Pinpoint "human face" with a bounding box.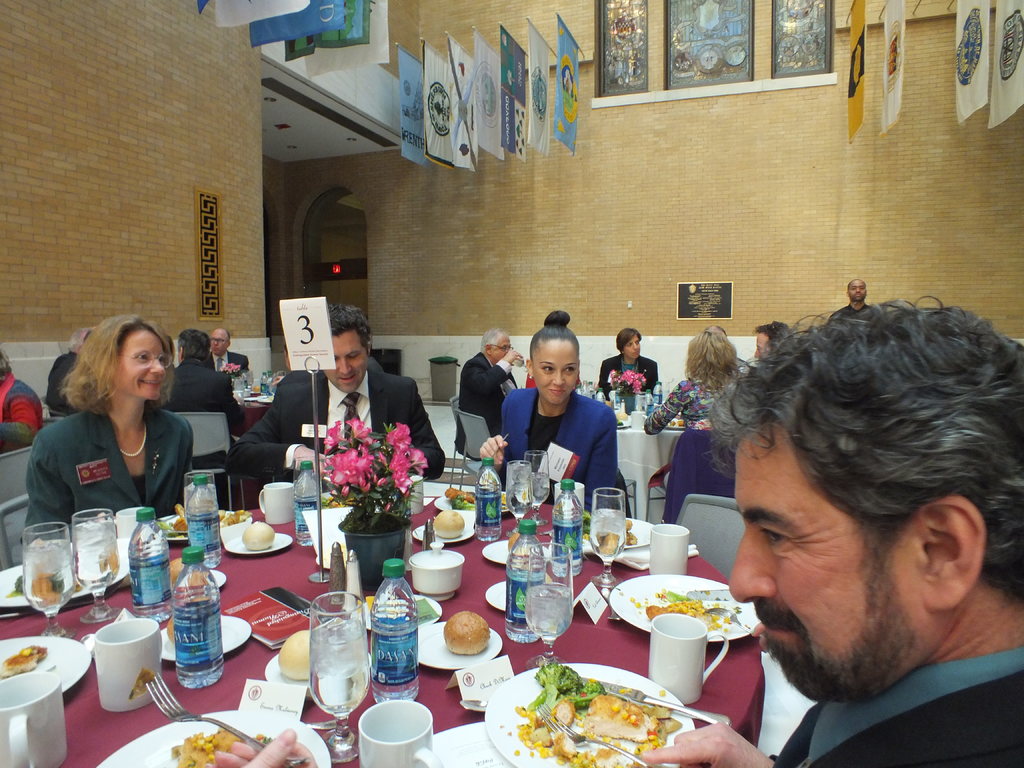
region(319, 328, 367, 394).
